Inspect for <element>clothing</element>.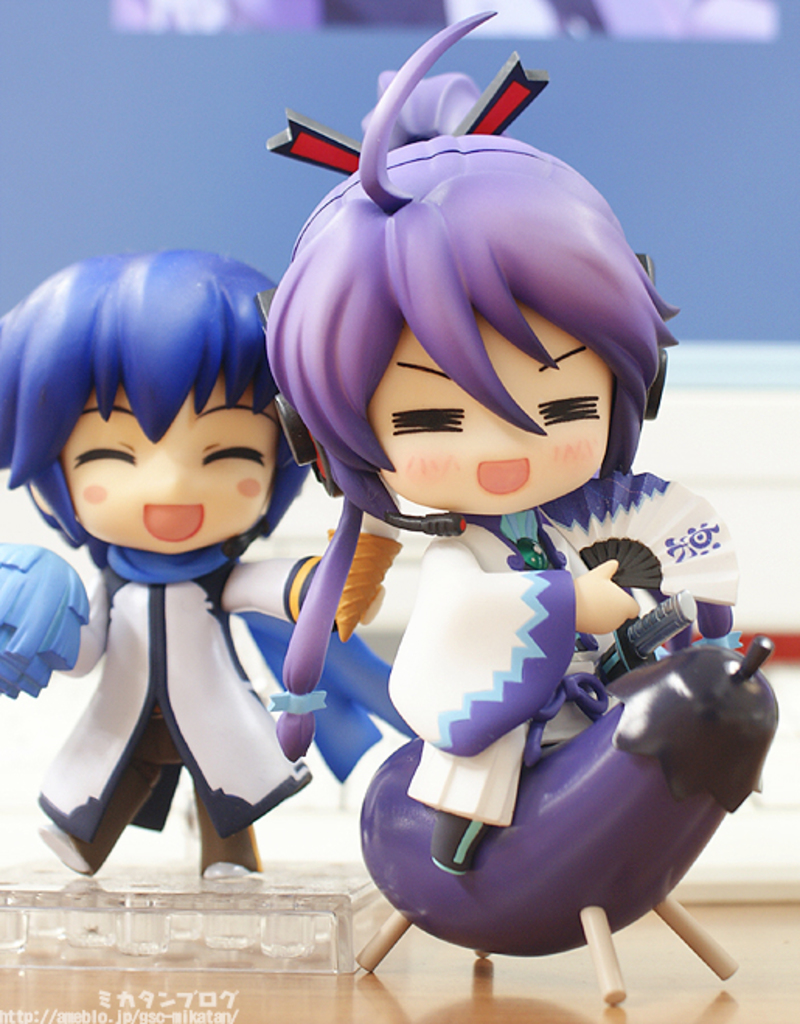
Inspection: box=[396, 466, 739, 825].
